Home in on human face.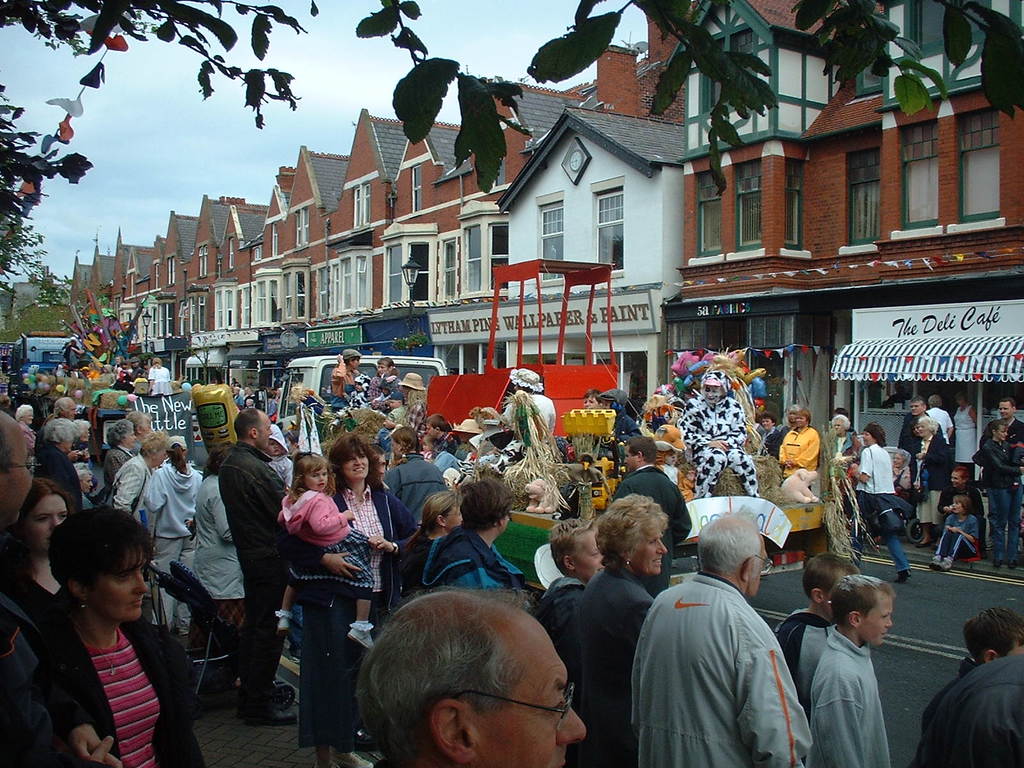
Homed in at 568:527:604:574.
